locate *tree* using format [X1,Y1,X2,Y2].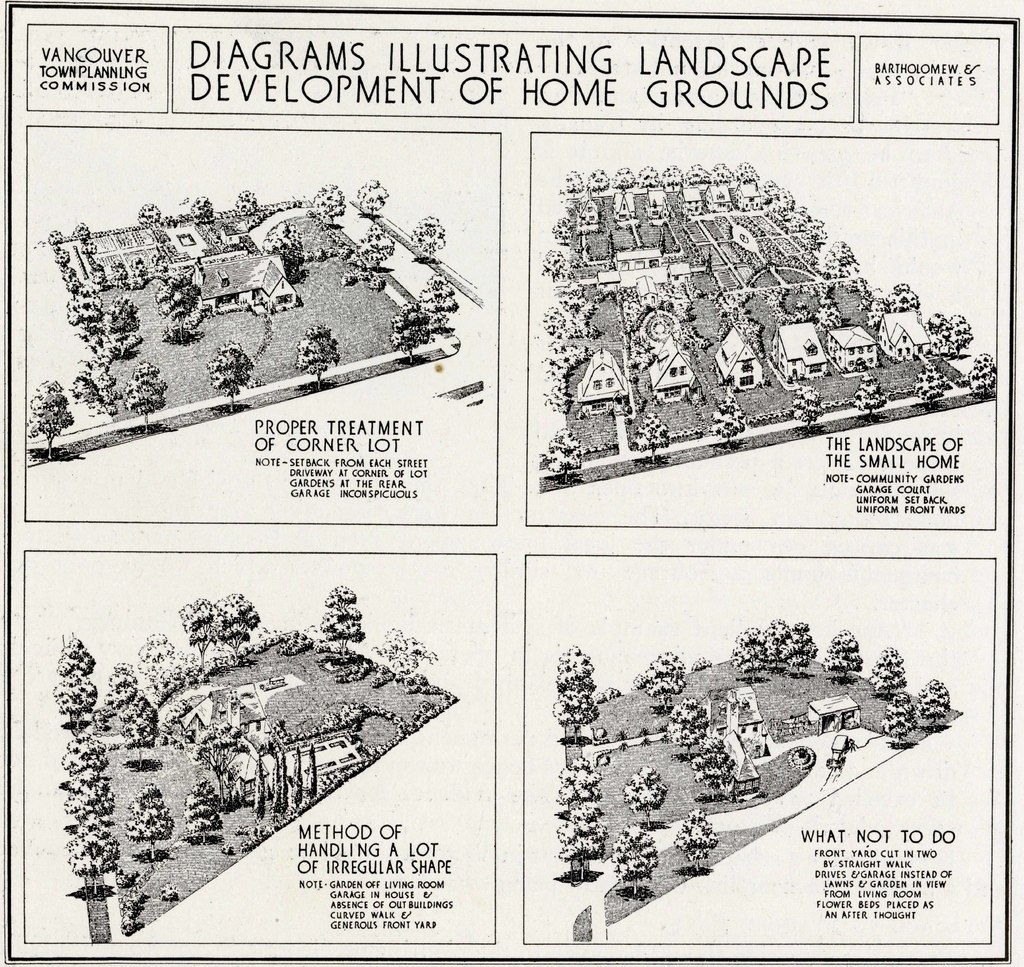
[179,593,222,662].
